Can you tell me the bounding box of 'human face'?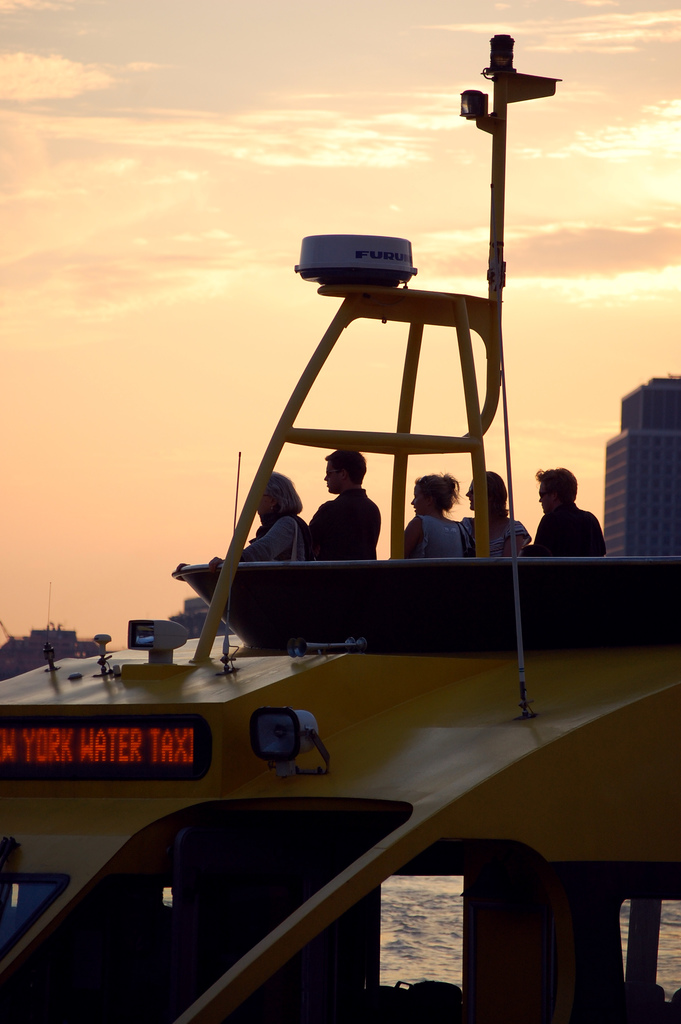
411:485:428:516.
